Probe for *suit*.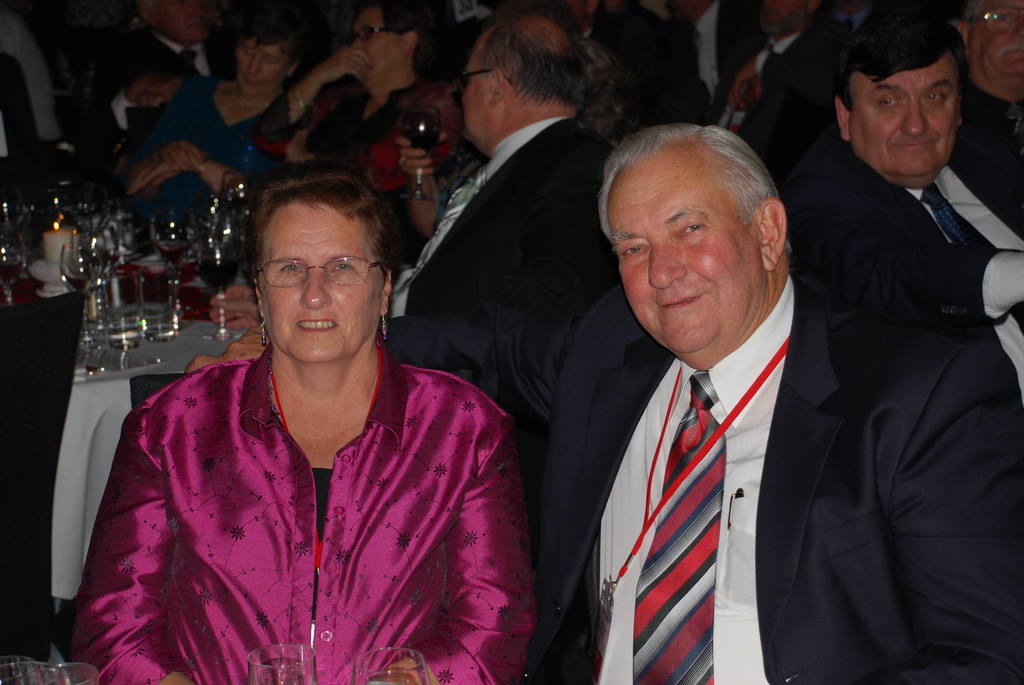
Probe result: (x1=958, y1=93, x2=1023, y2=189).
